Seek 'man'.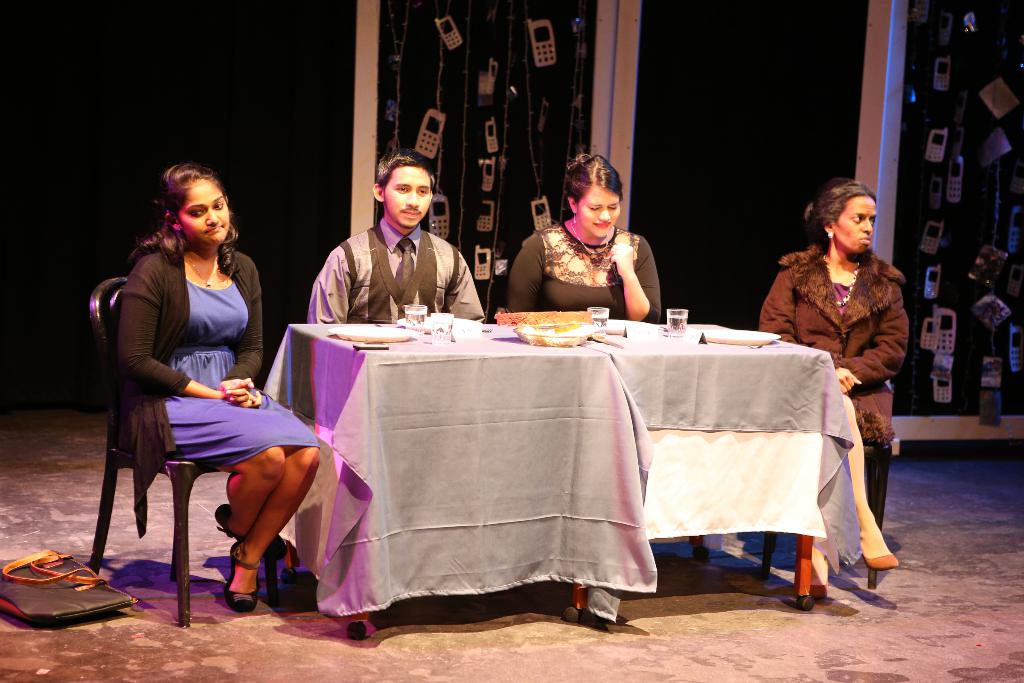
select_region(297, 162, 483, 331).
